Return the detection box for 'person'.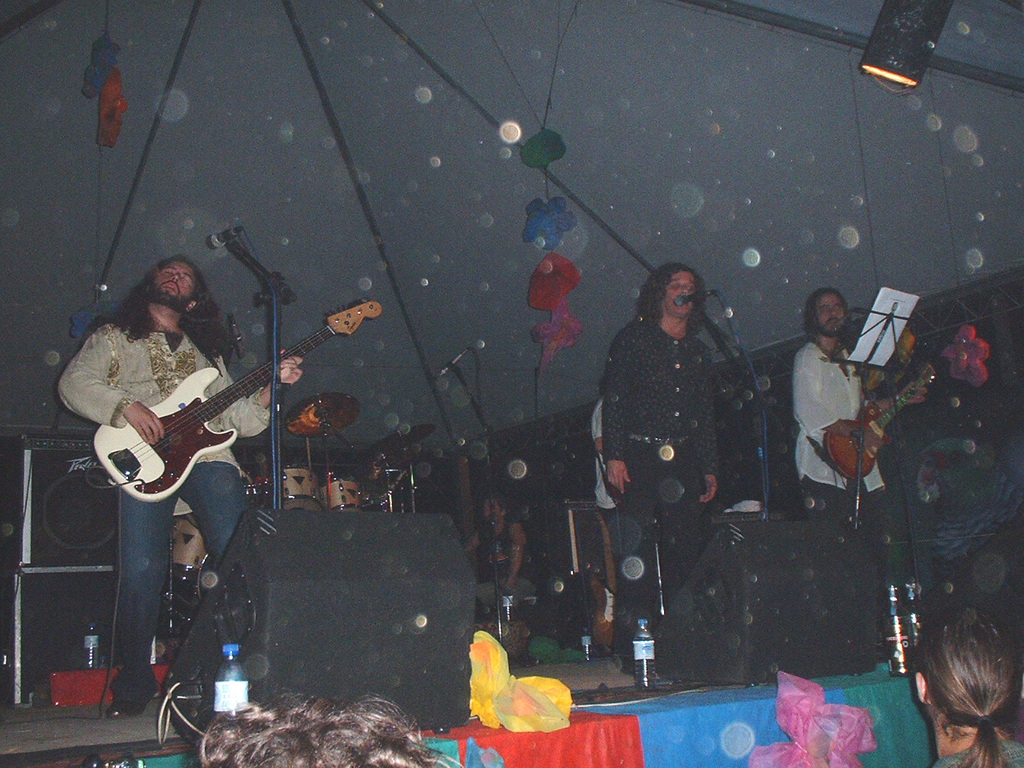
l=598, t=258, r=730, b=680.
